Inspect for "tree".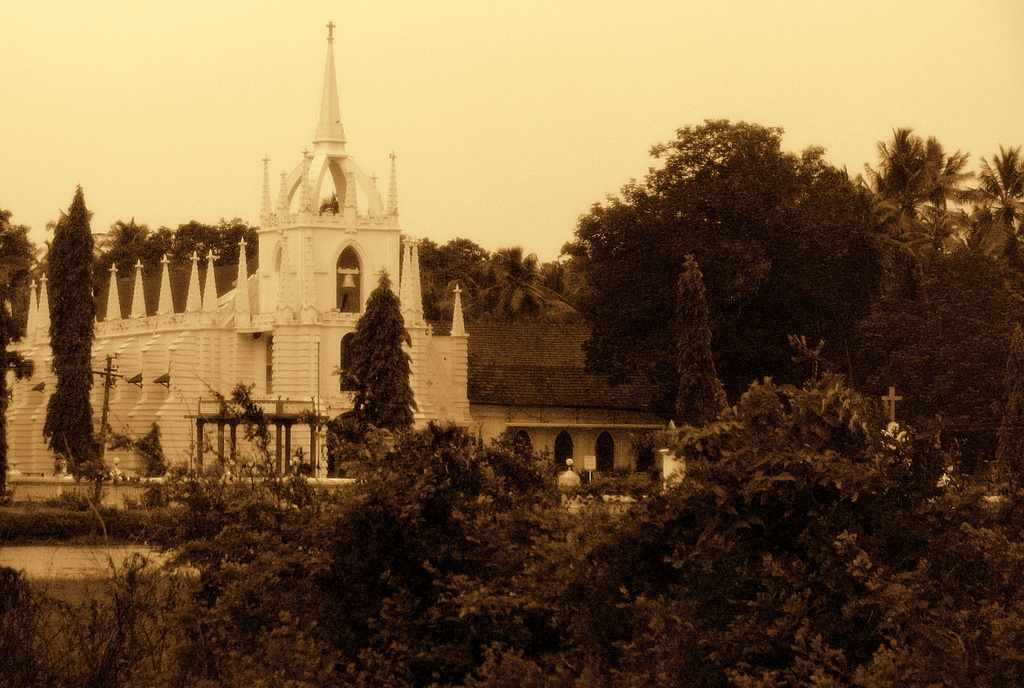
Inspection: [x1=958, y1=146, x2=1023, y2=263].
